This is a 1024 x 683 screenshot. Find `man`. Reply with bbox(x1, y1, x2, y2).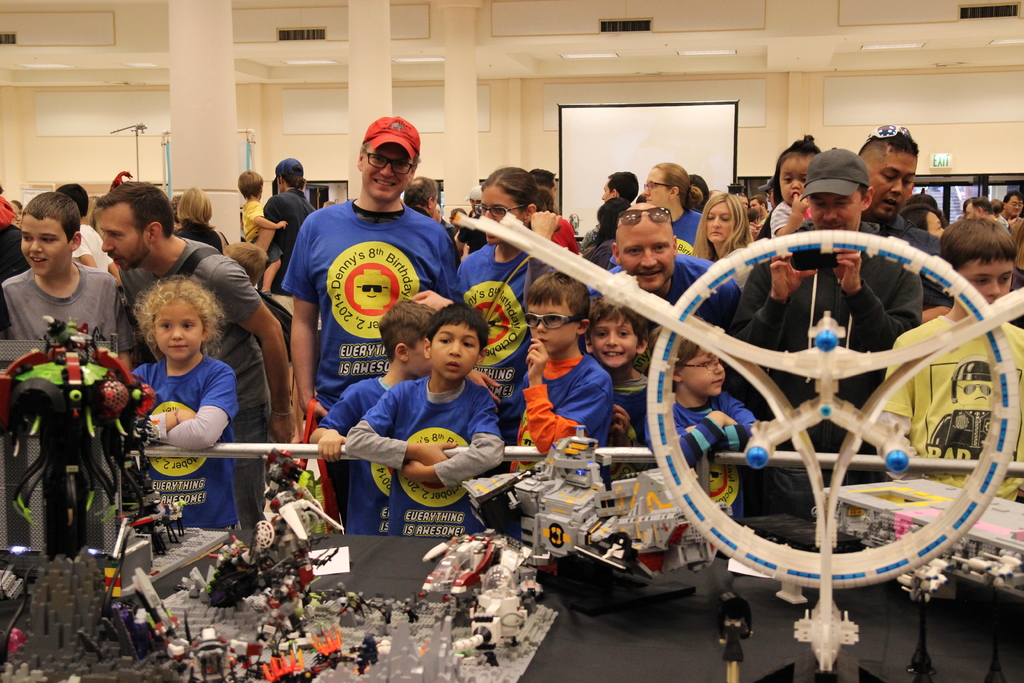
bbox(284, 111, 460, 523).
